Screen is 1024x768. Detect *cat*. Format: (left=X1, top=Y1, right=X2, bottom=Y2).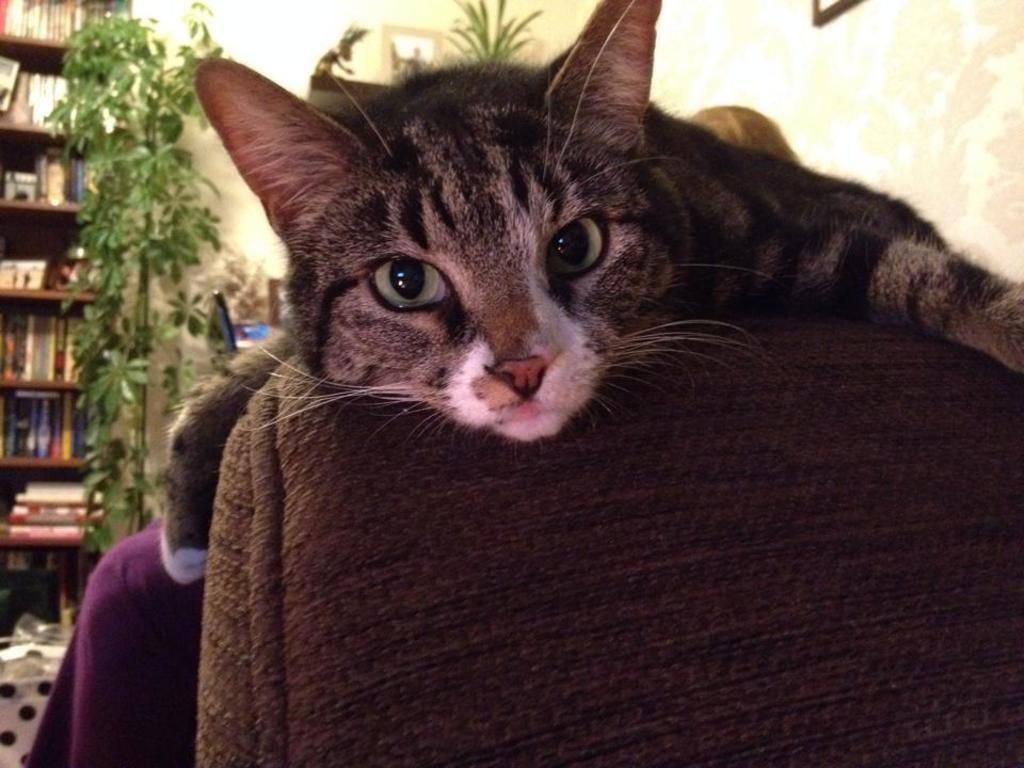
(left=150, top=0, right=1023, bottom=586).
